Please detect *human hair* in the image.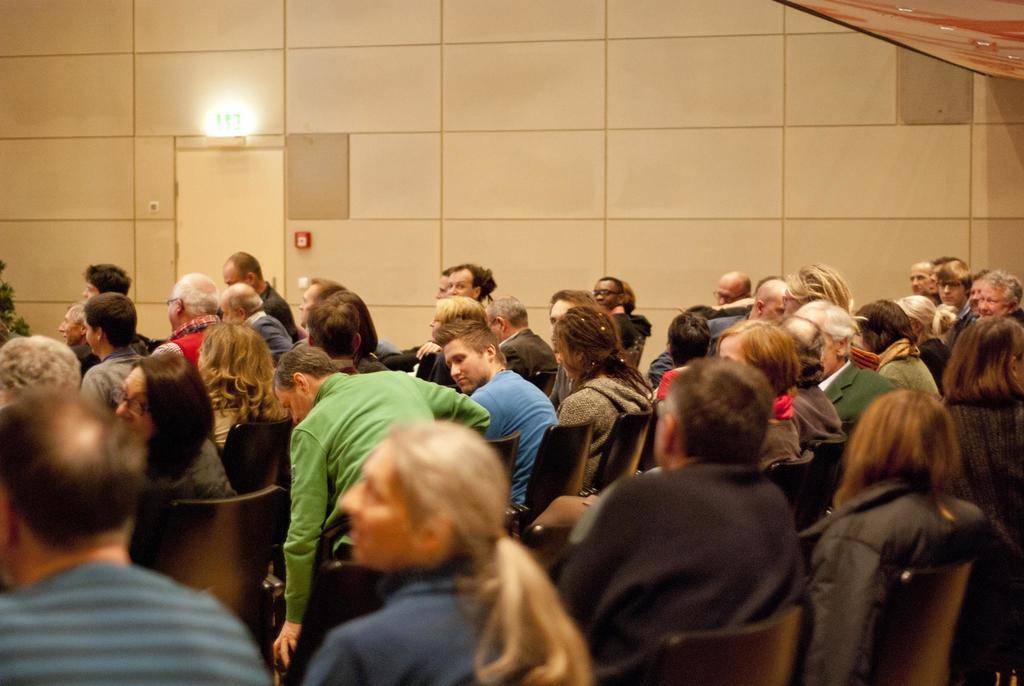
[305, 300, 361, 358].
